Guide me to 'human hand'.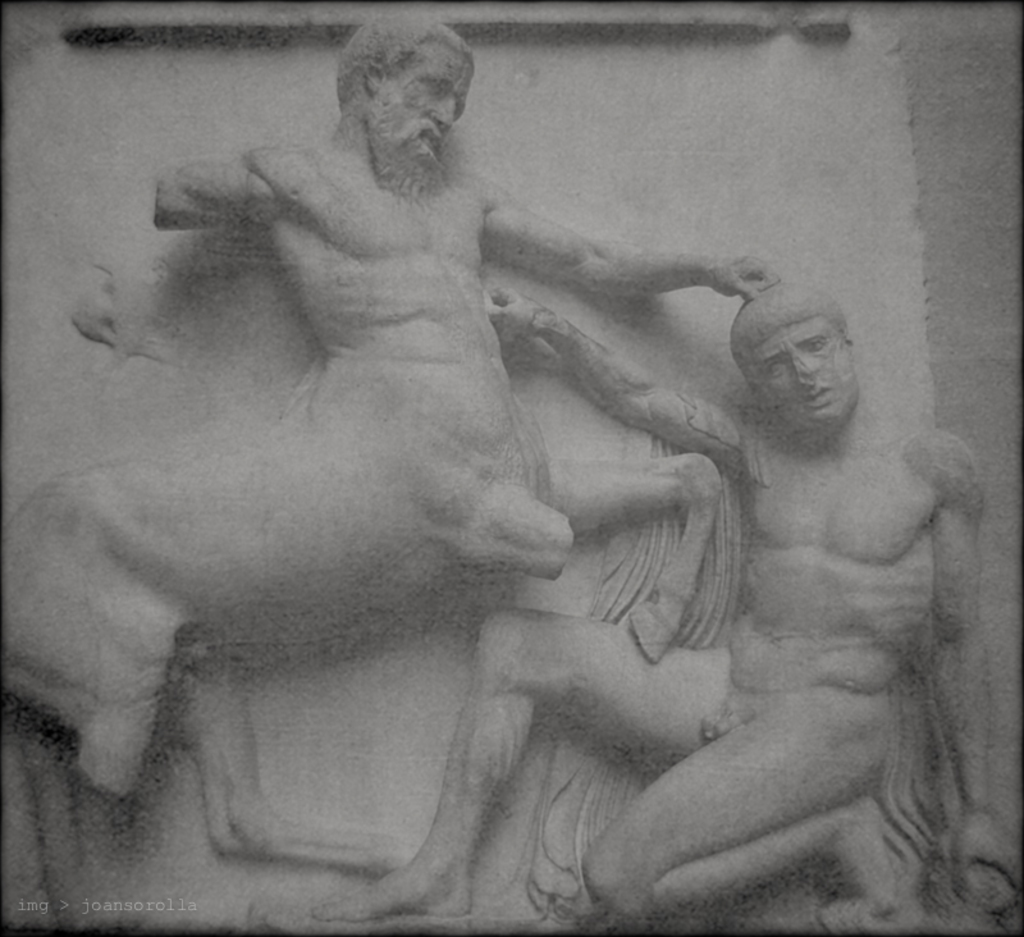
Guidance: [716, 257, 781, 298].
